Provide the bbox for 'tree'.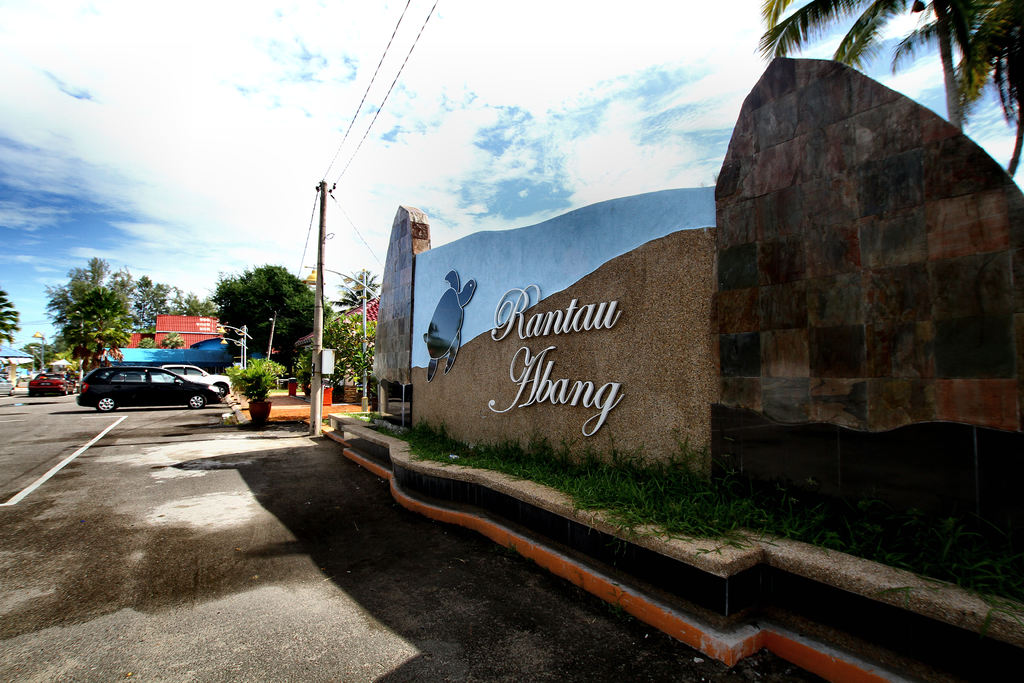
BBox(45, 253, 119, 361).
